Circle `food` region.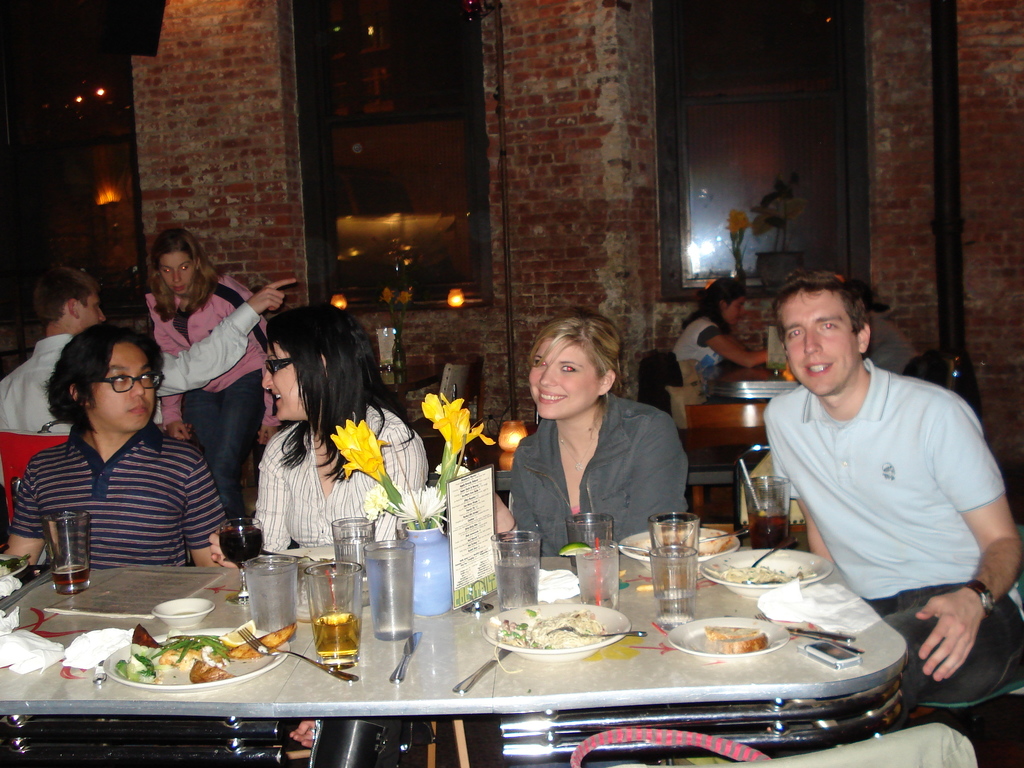
Region: 500,609,607,648.
